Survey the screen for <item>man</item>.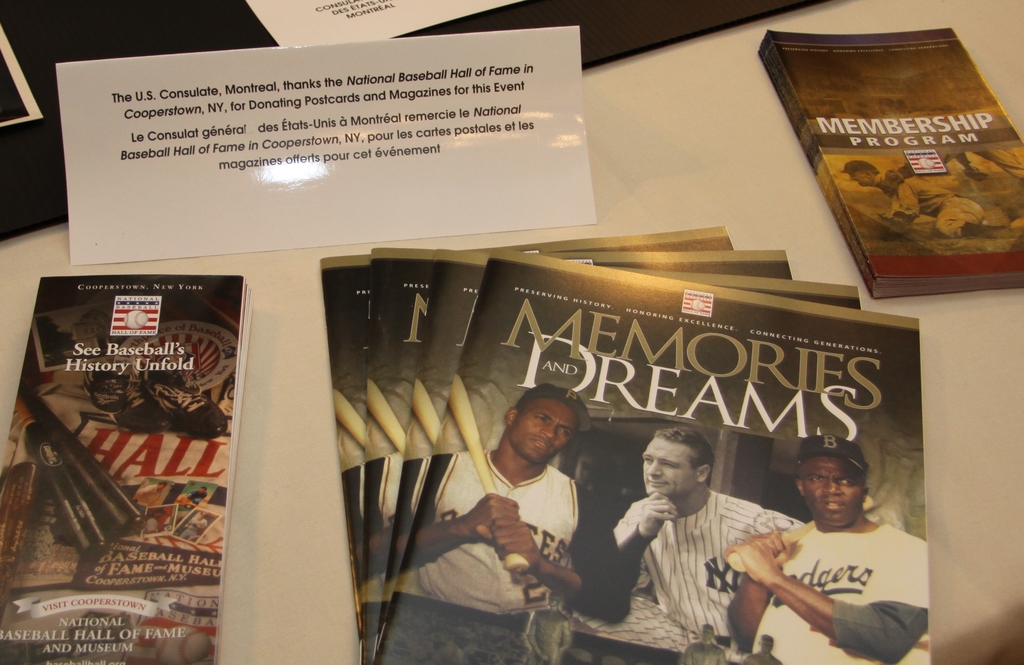
Survey found: <box>607,431,806,641</box>.
